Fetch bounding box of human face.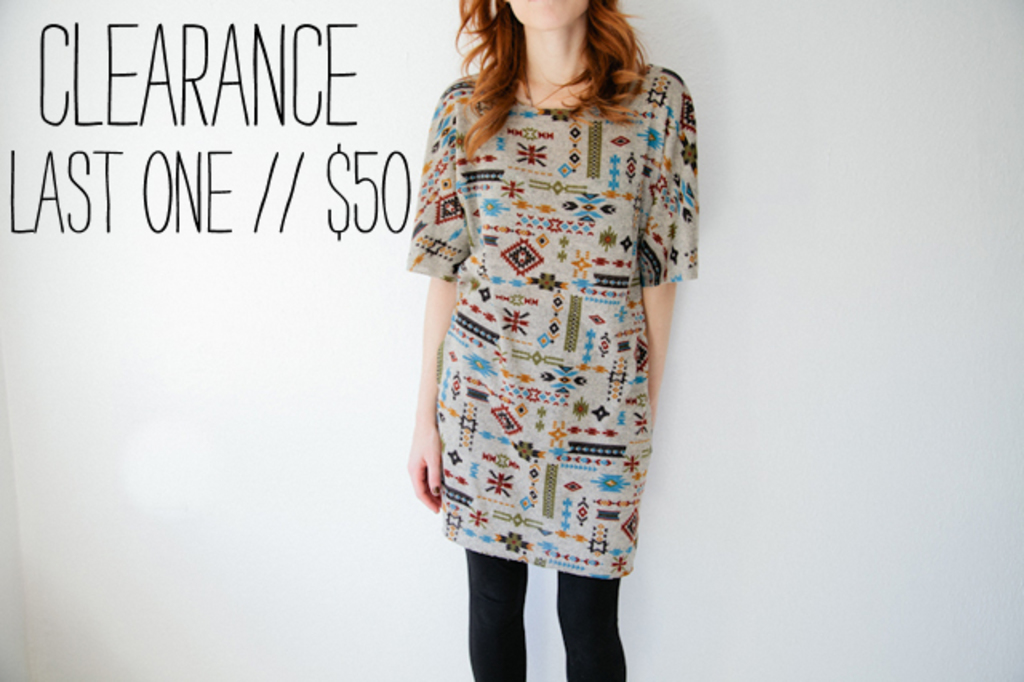
Bbox: [x1=506, y1=0, x2=590, y2=30].
